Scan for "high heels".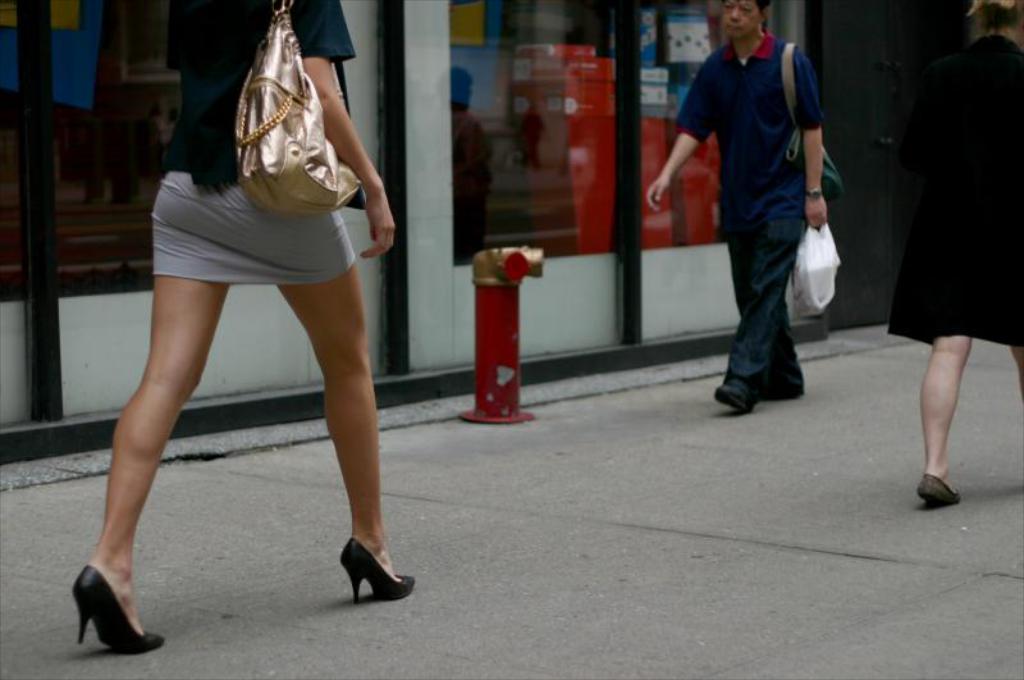
Scan result: bbox(73, 562, 165, 658).
